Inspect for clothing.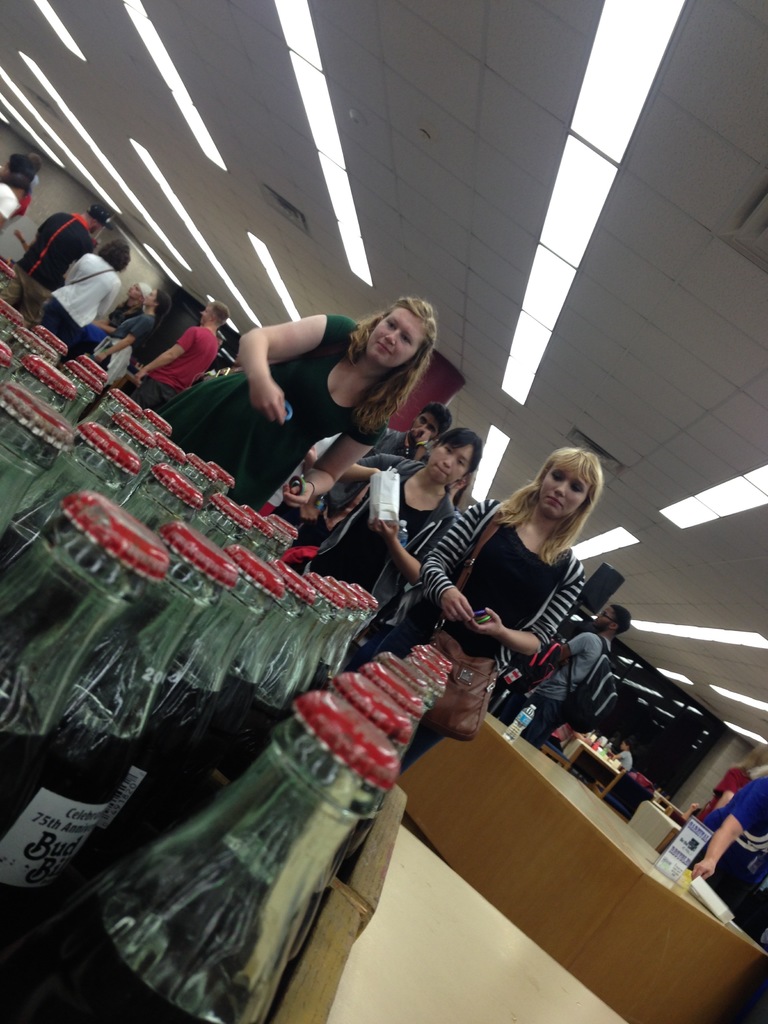
Inspection: [left=556, top=625, right=616, bottom=711].
